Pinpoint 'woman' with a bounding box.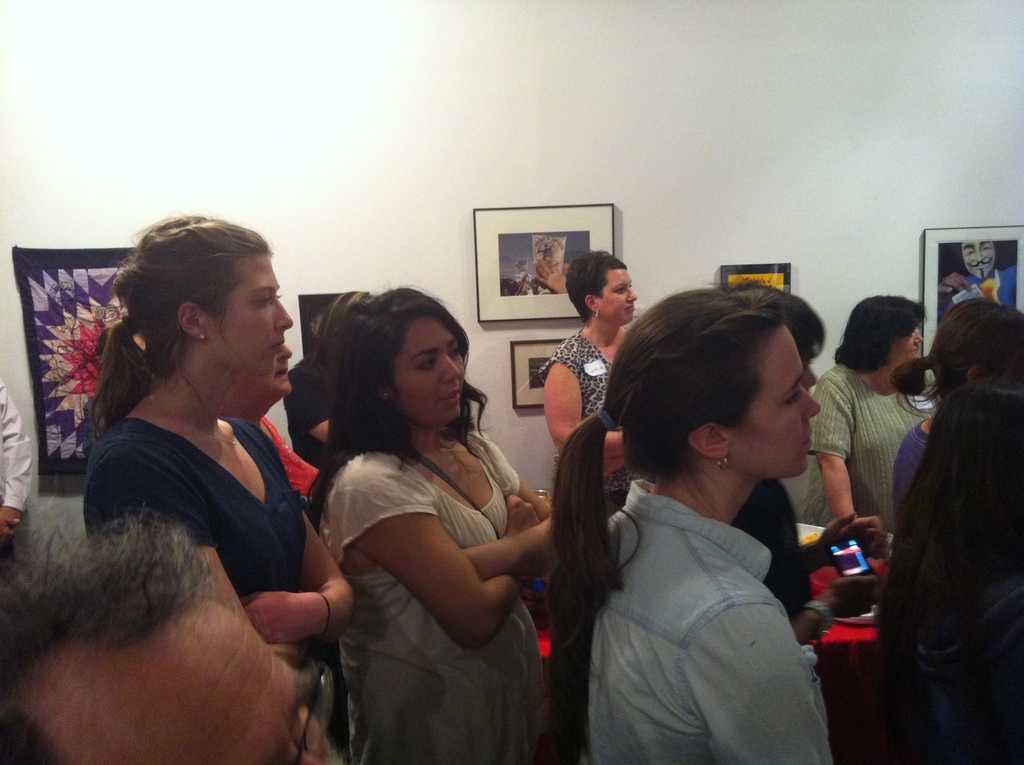
[x1=69, y1=206, x2=335, y2=764].
